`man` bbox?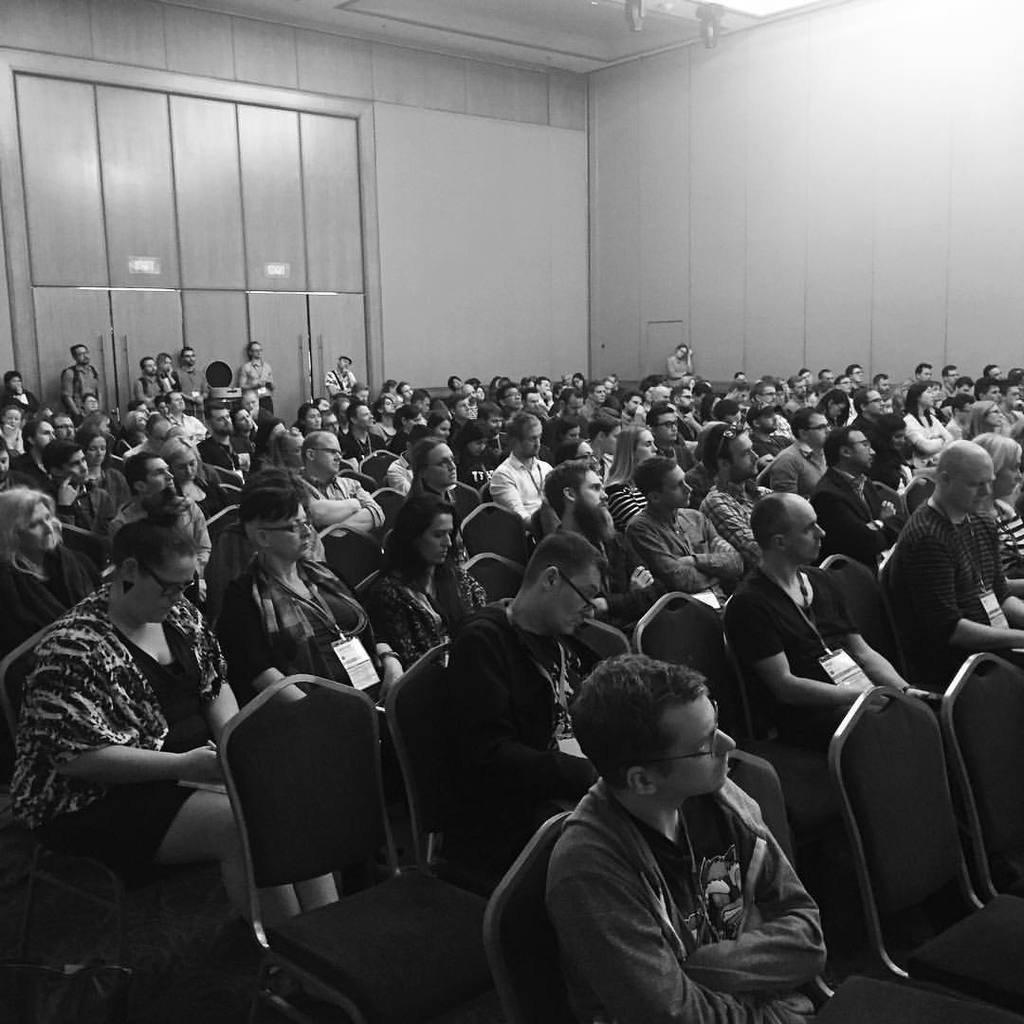
l=974, t=375, r=1004, b=405
